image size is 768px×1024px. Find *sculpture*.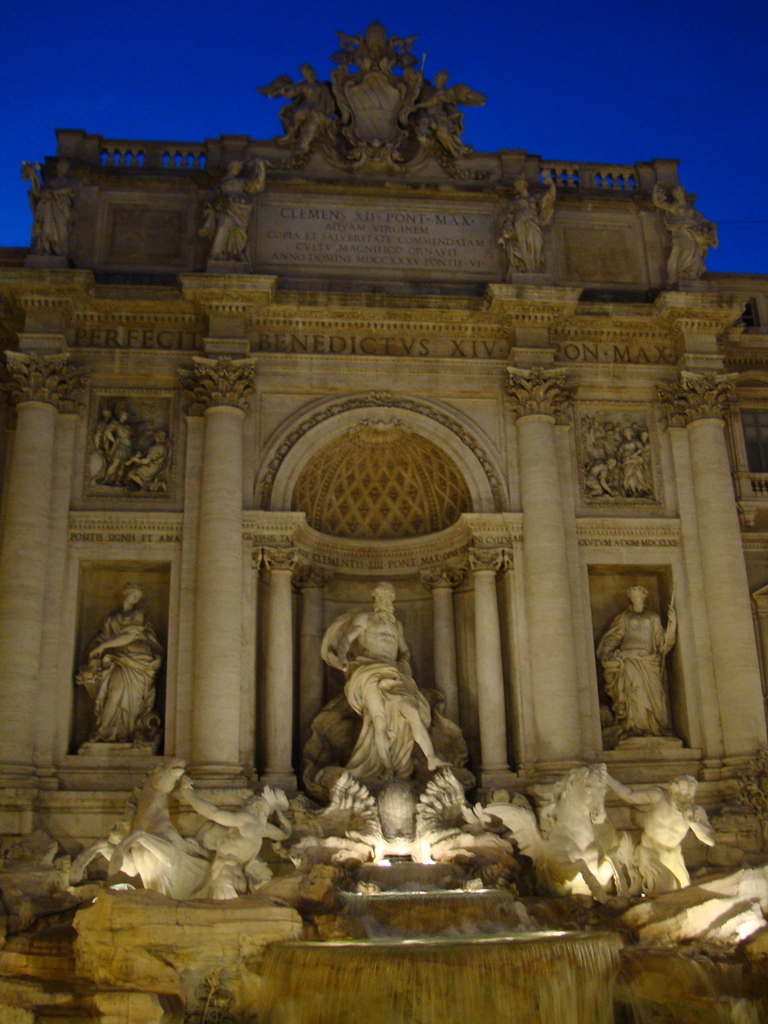
bbox=(87, 409, 118, 486).
